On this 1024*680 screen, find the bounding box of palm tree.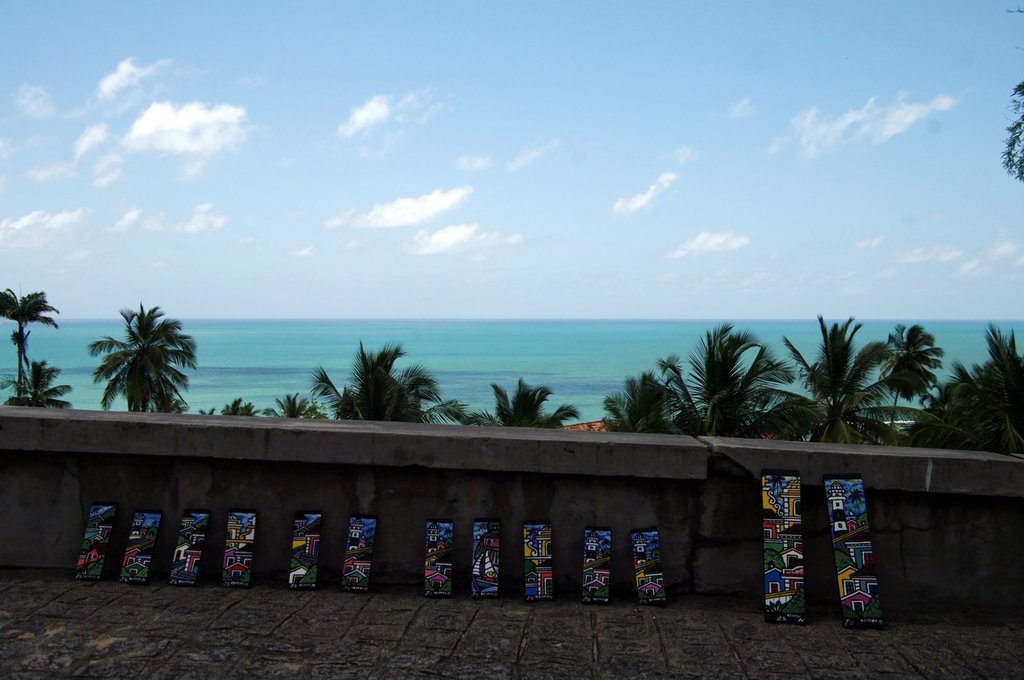
Bounding box: box=[96, 302, 180, 433].
